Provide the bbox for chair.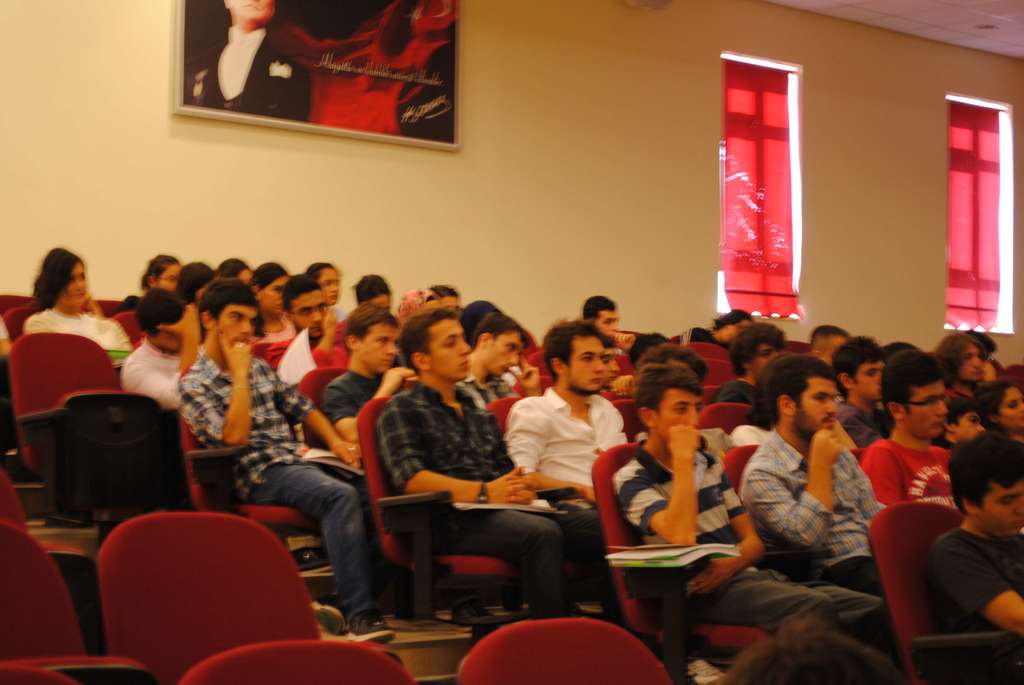
box(525, 331, 536, 355).
